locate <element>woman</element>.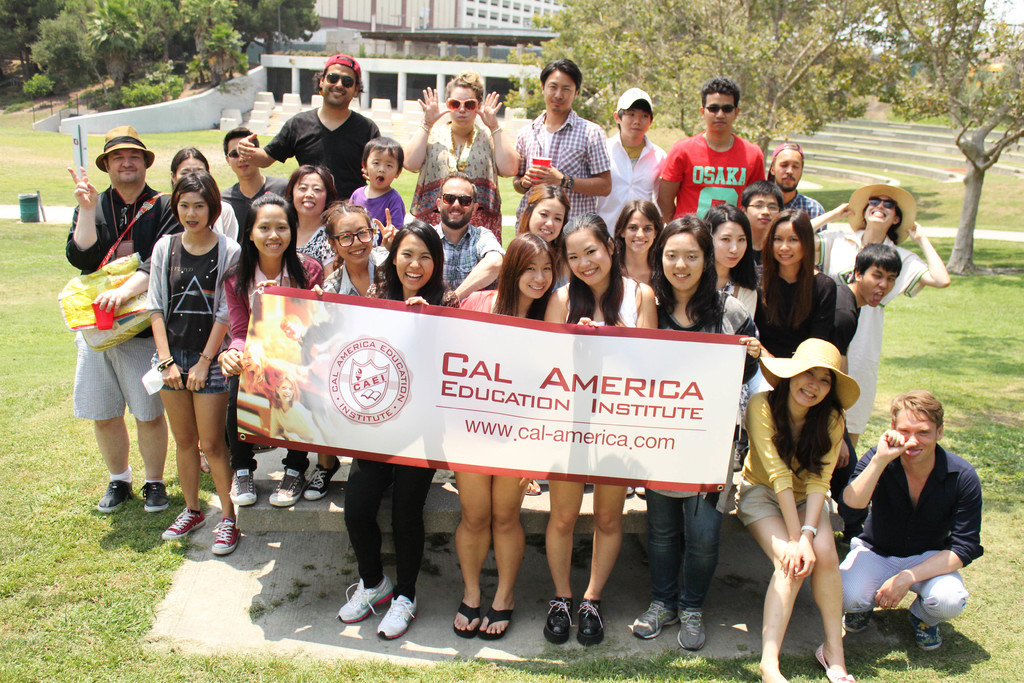
Bounding box: <bbox>267, 378, 322, 447</bbox>.
